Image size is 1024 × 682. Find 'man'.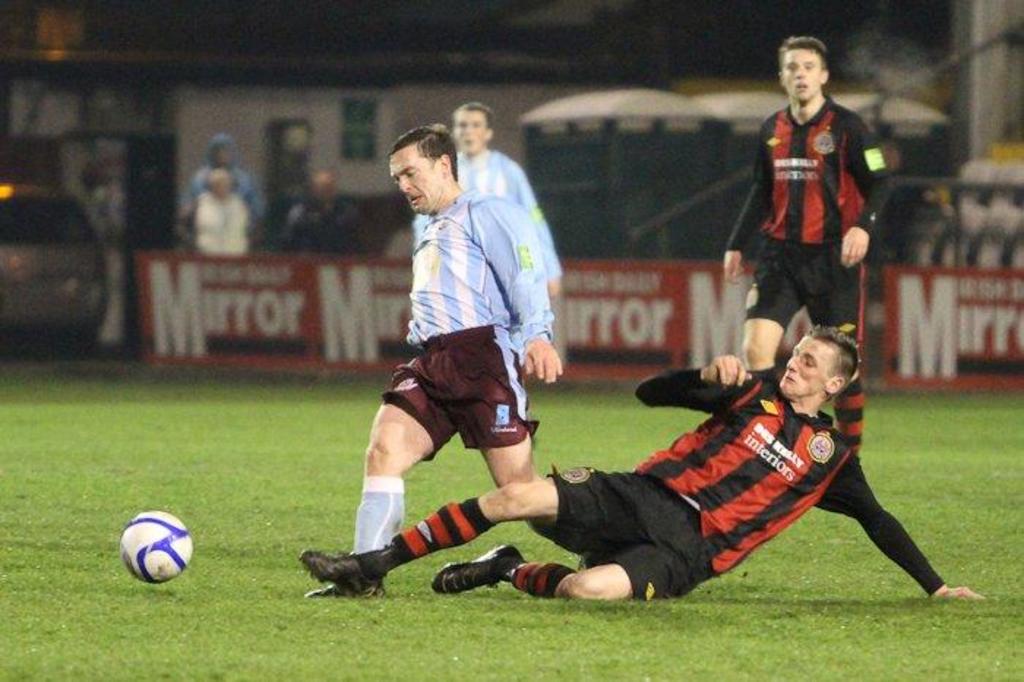
x1=448, y1=104, x2=565, y2=429.
